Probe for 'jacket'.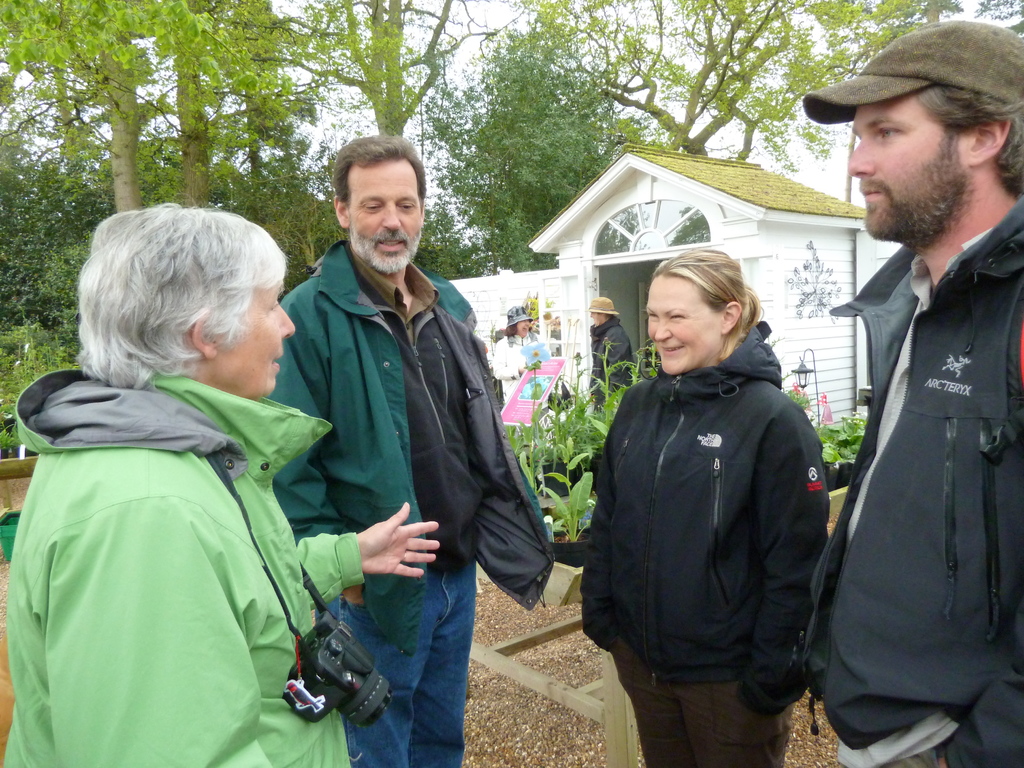
Probe result: {"x1": 804, "y1": 196, "x2": 1023, "y2": 767}.
